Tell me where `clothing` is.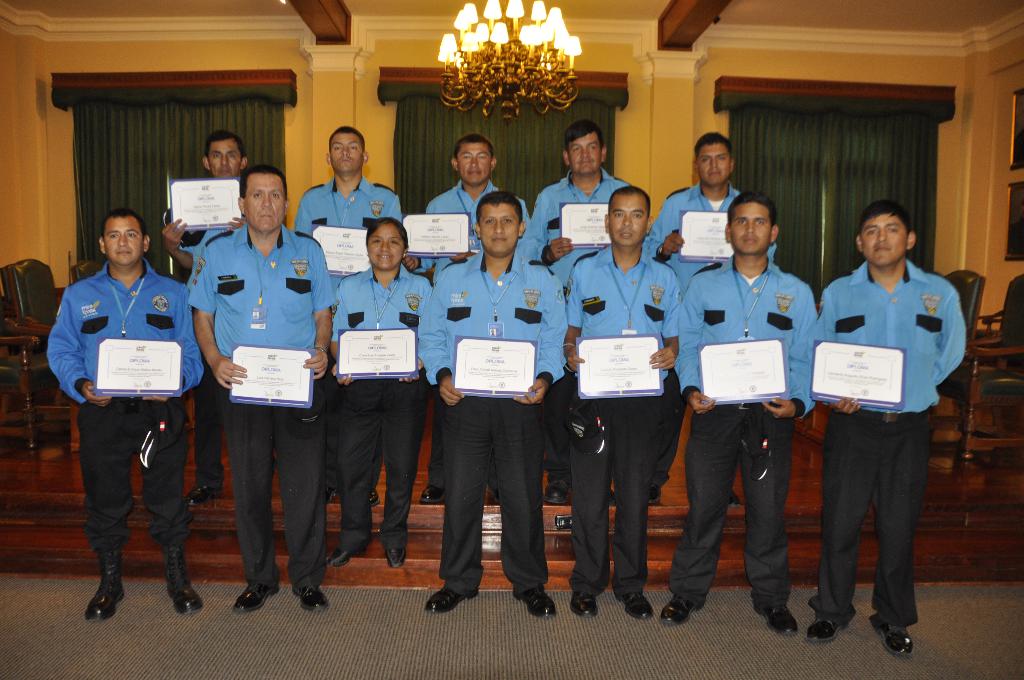
`clothing` is at left=331, top=264, right=460, bottom=533.
